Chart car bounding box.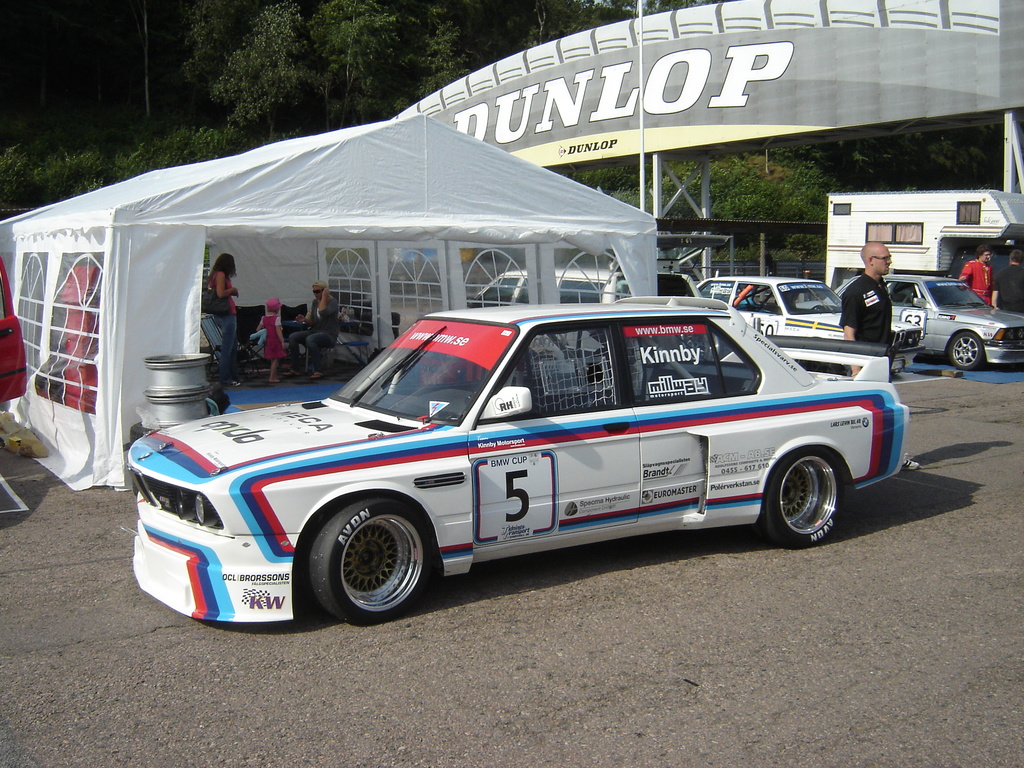
Charted: locate(795, 277, 1023, 372).
